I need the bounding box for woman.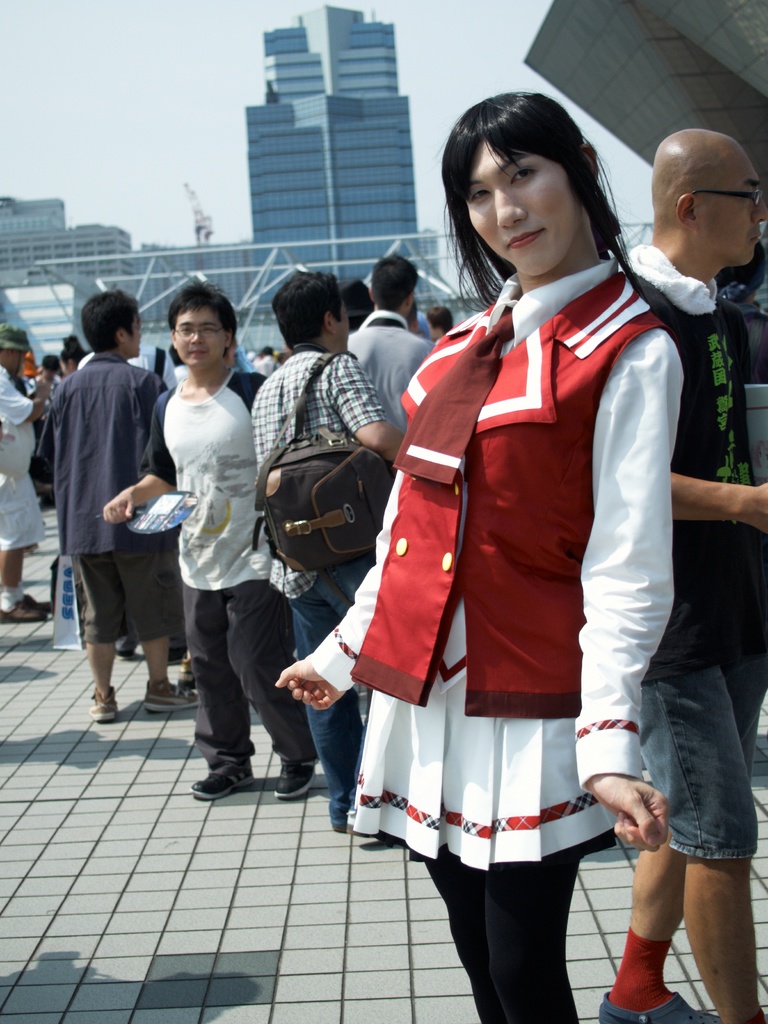
Here it is: pyautogui.locateOnScreen(255, 94, 671, 1010).
